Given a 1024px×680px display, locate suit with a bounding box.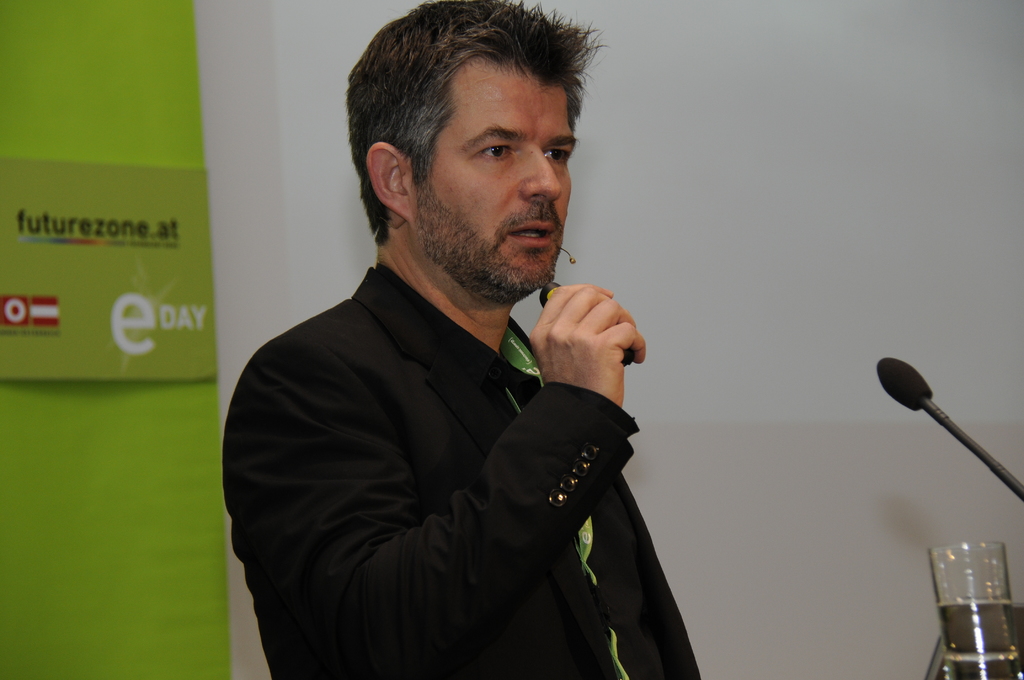
Located: left=276, top=247, right=725, bottom=670.
